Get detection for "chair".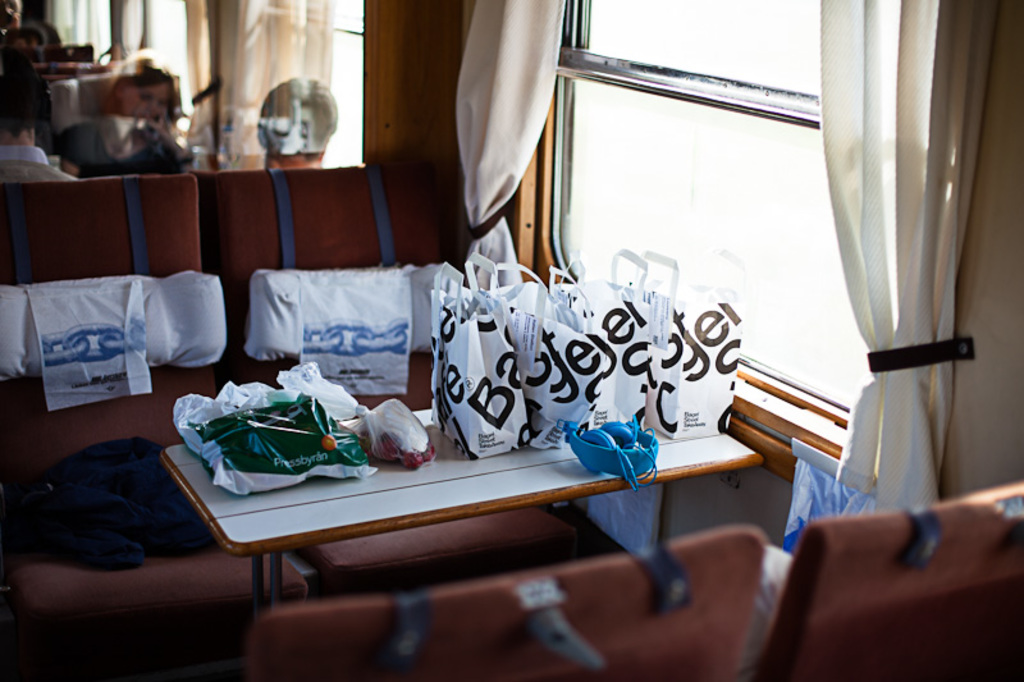
Detection: 47:70:174:133.
